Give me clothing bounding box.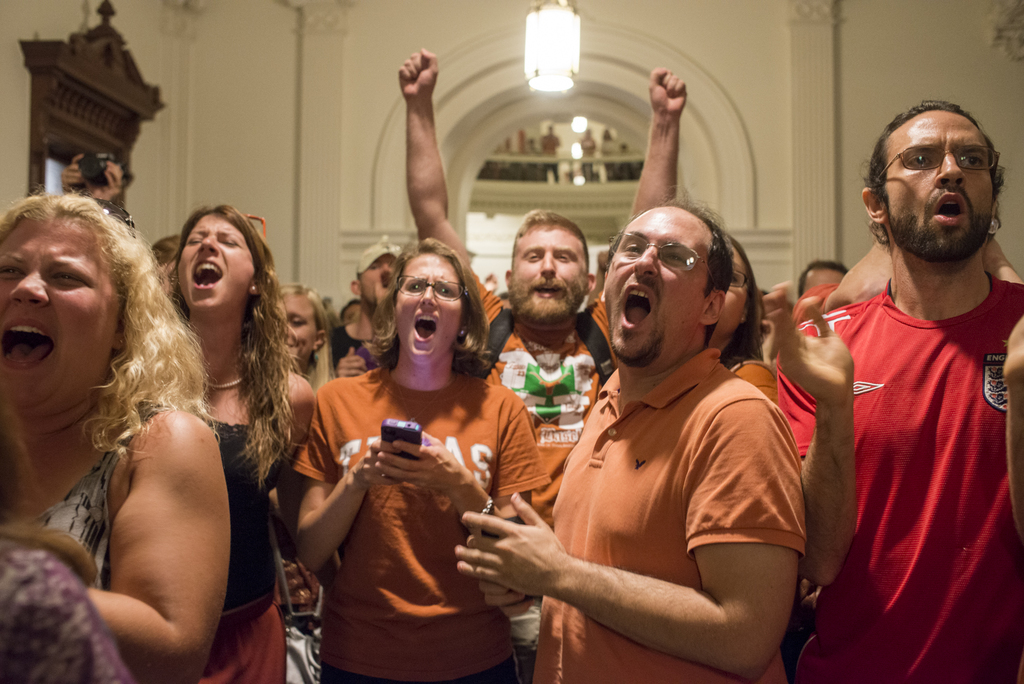
764/251/1023/683.
